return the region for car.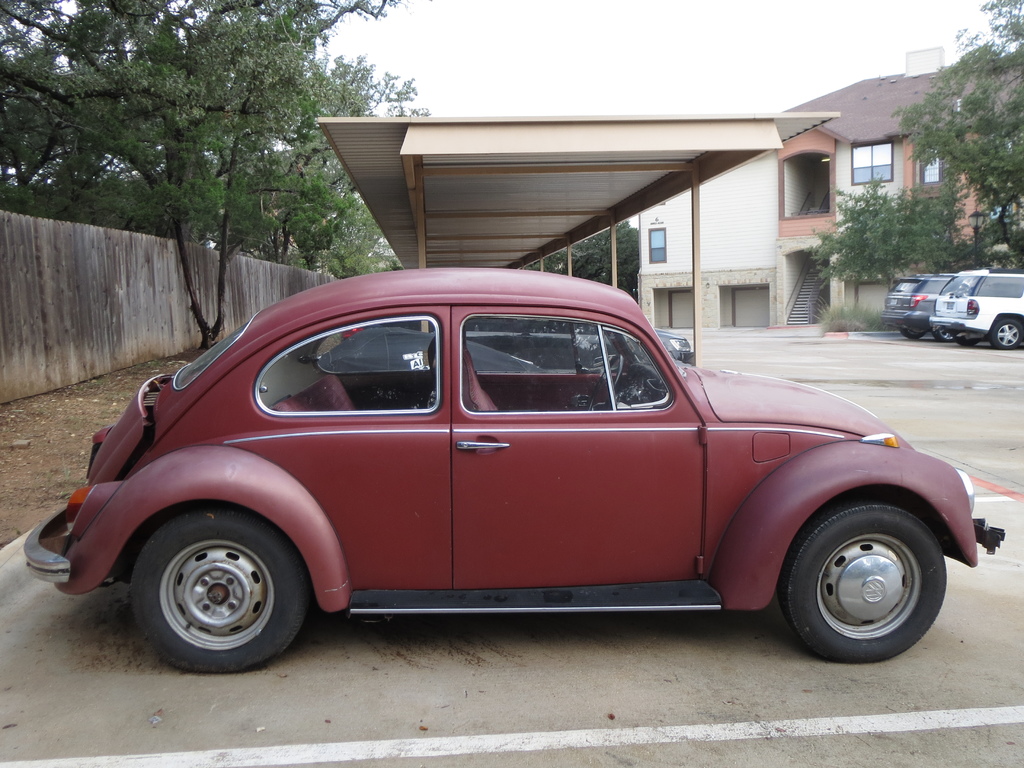
19,262,1014,676.
